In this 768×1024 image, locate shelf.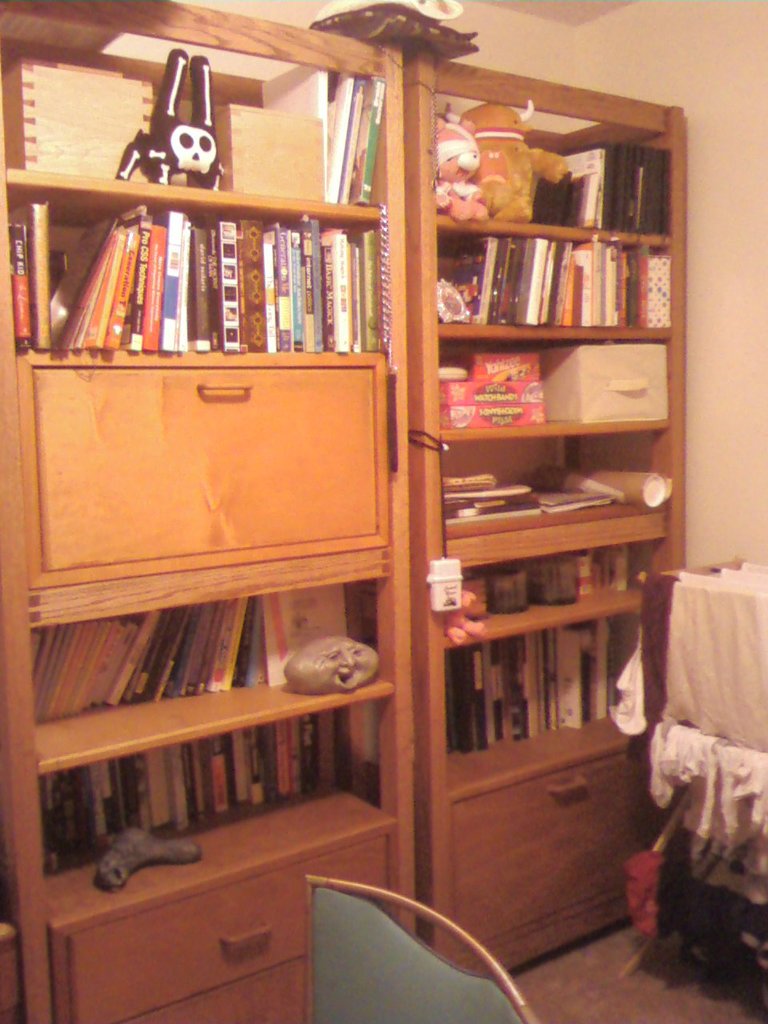
Bounding box: 410:328:702:462.
